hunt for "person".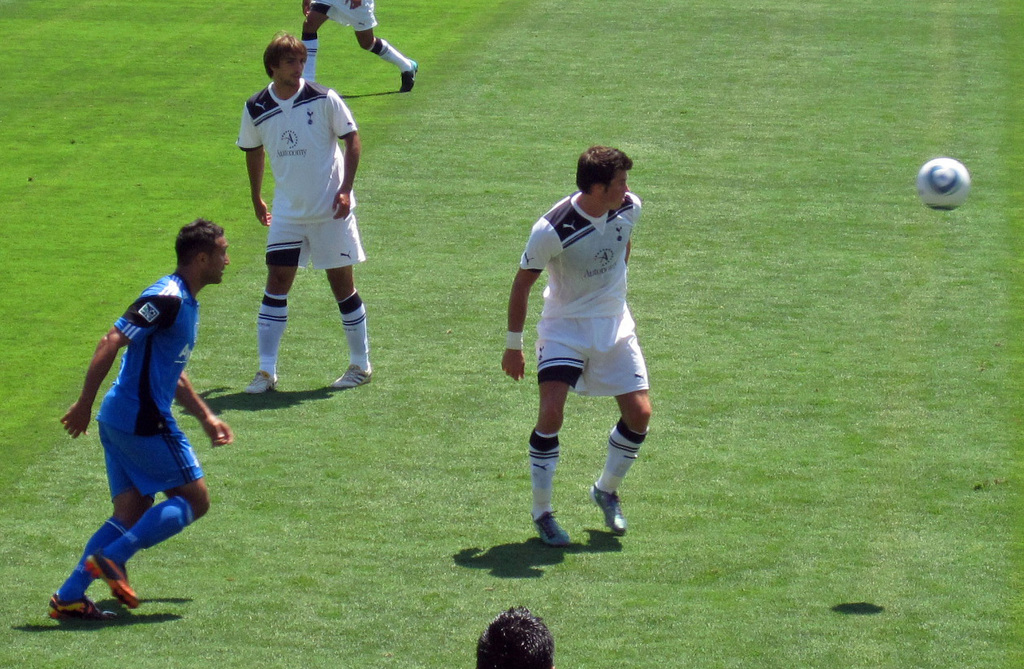
Hunted down at box(242, 33, 376, 390).
